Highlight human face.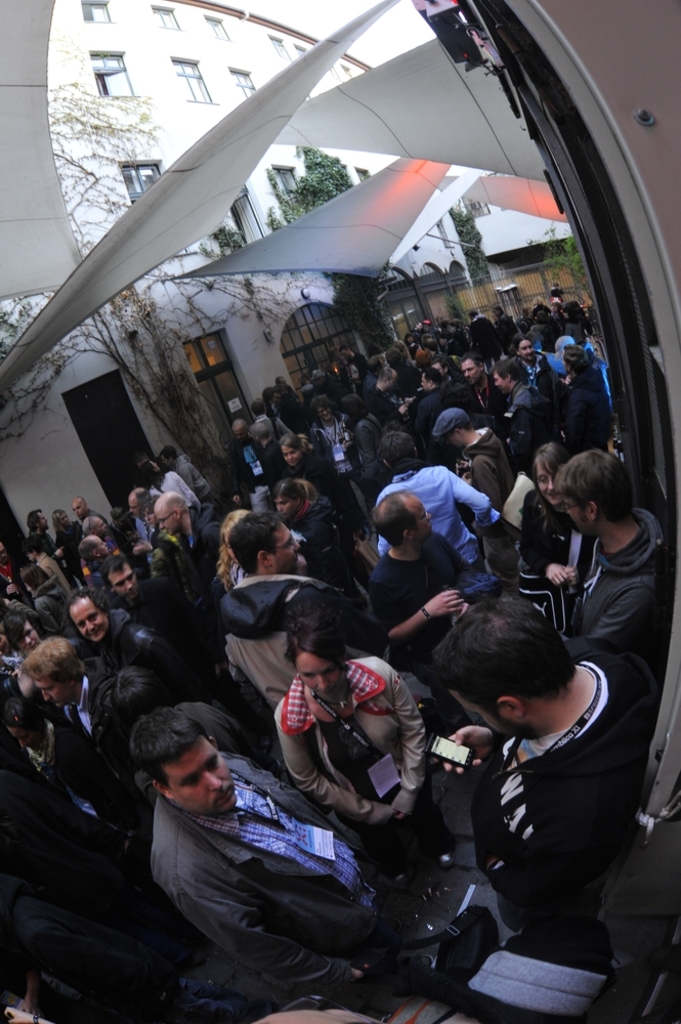
Highlighted region: (273, 517, 296, 567).
